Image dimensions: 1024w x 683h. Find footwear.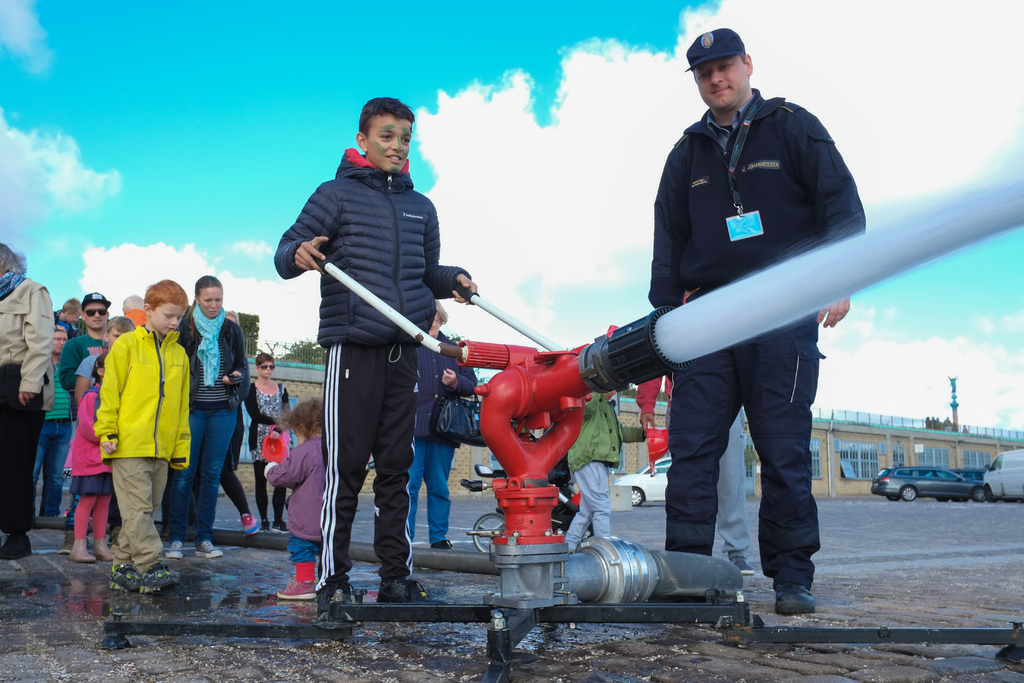
BBox(777, 583, 818, 613).
